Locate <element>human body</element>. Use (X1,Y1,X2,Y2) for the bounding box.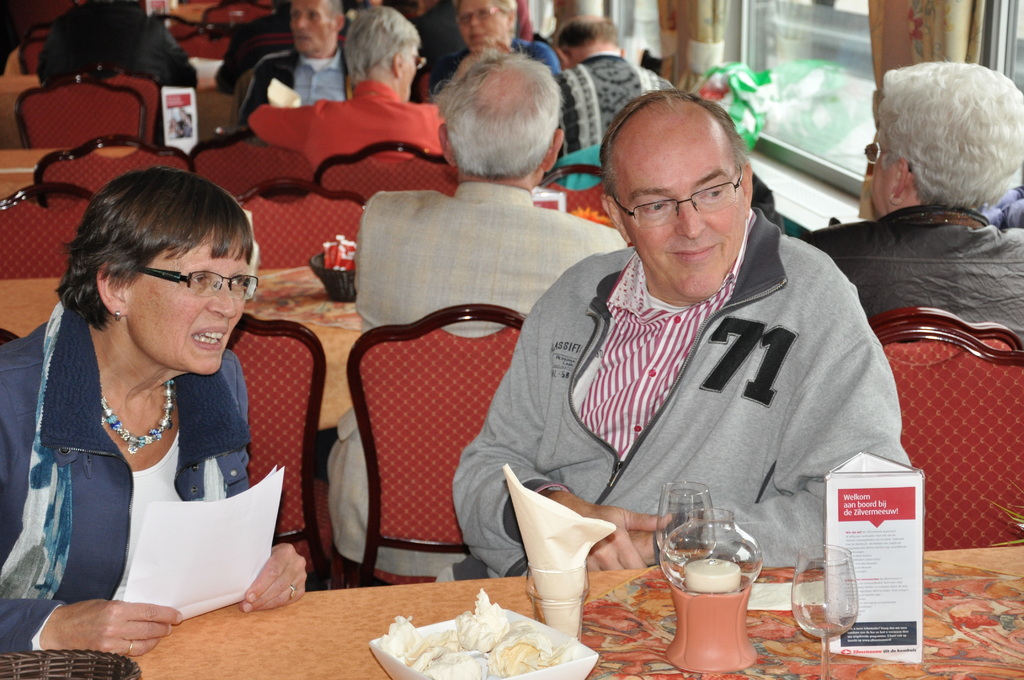
(803,66,1023,330).
